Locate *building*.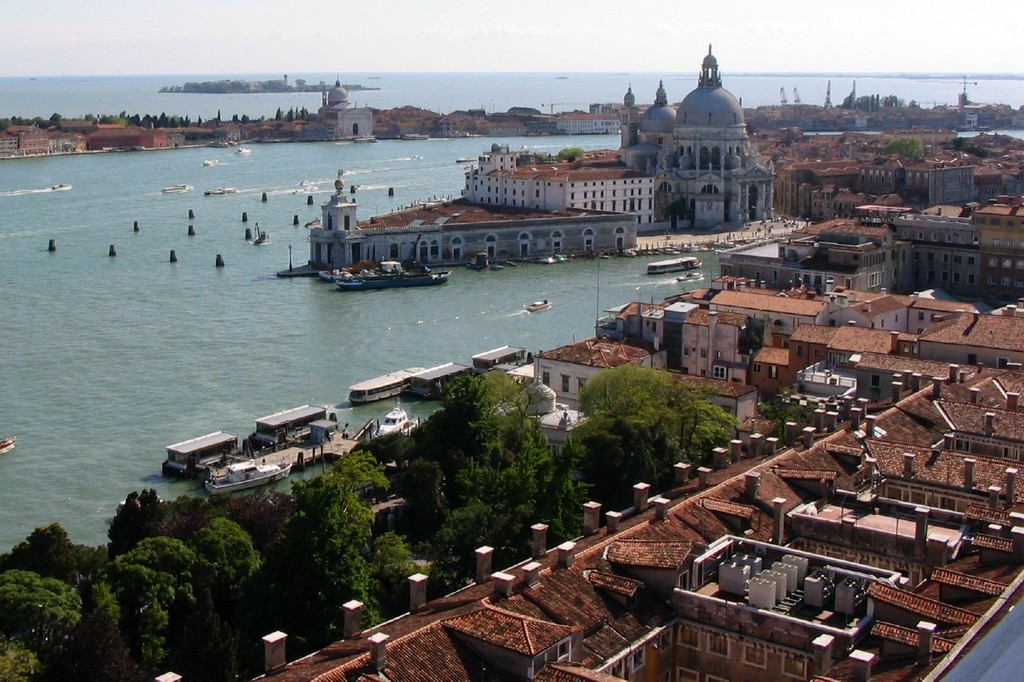
Bounding box: bbox(308, 179, 626, 264).
